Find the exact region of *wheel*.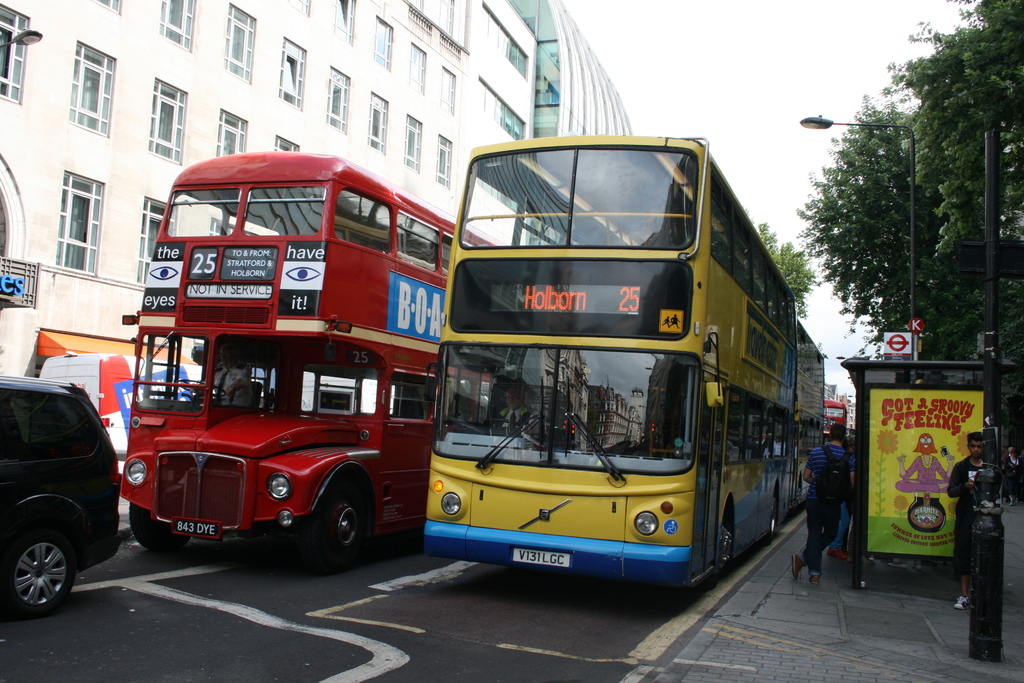
Exact region: select_region(720, 513, 746, 582).
